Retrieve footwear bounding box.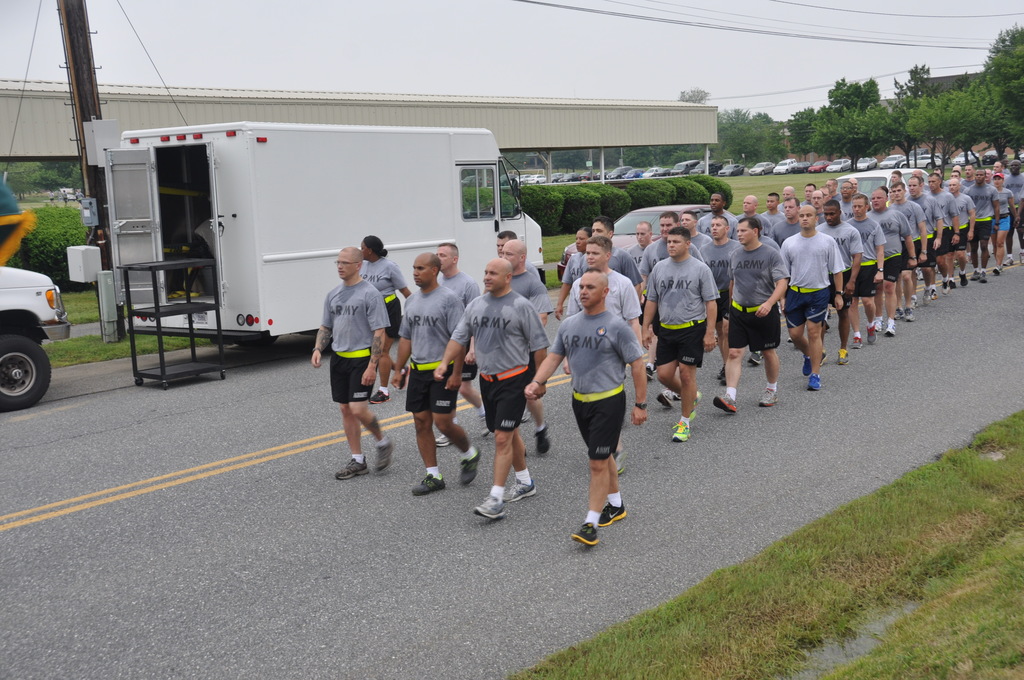
Bounding box: (967,268,980,280).
